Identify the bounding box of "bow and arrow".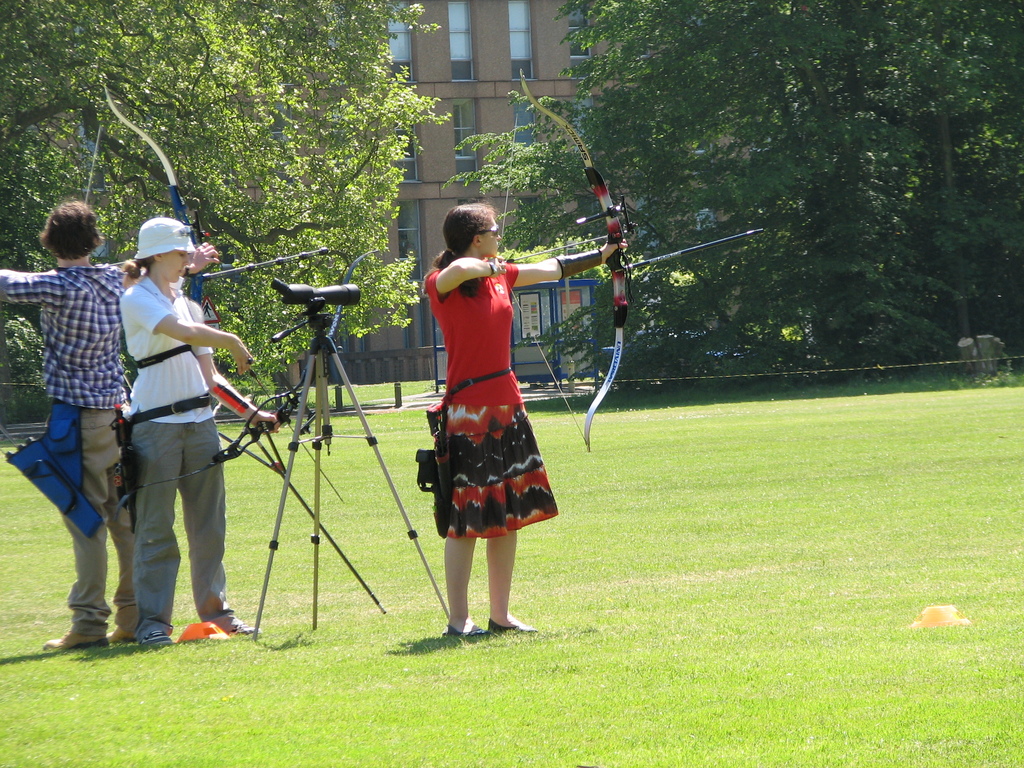
detection(82, 89, 333, 393).
